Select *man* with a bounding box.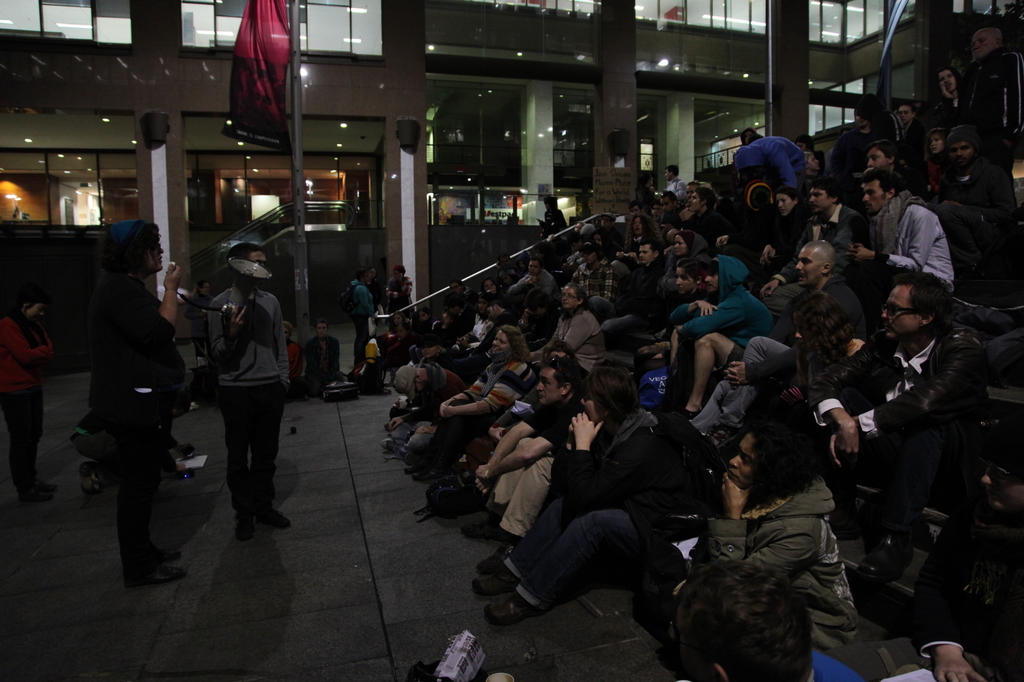
[664,164,689,200].
